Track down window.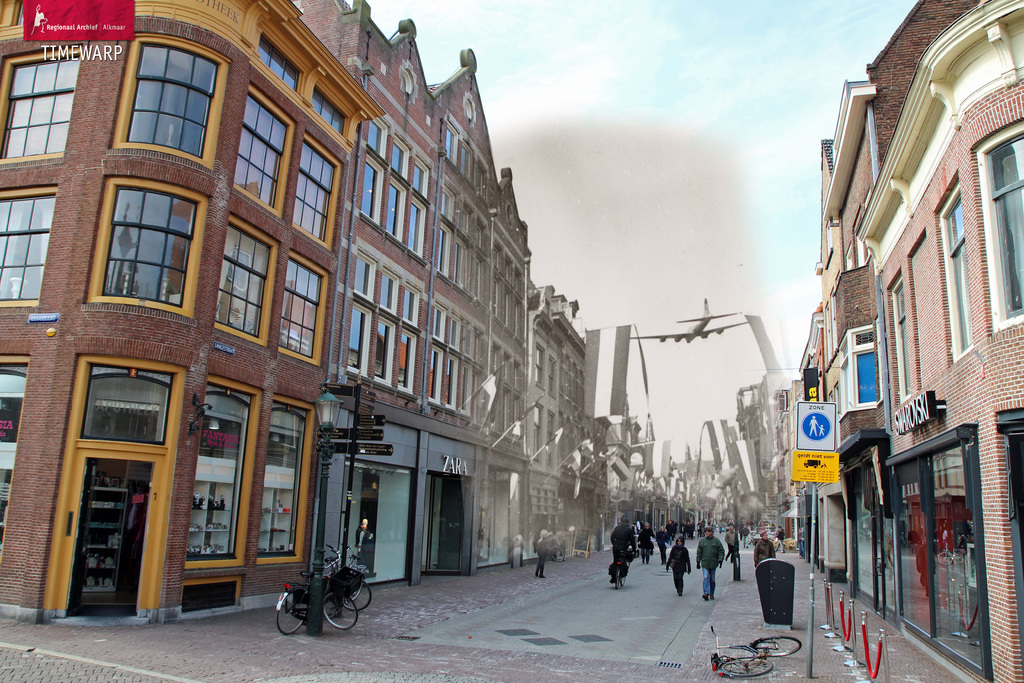
Tracked to region(378, 189, 401, 236).
